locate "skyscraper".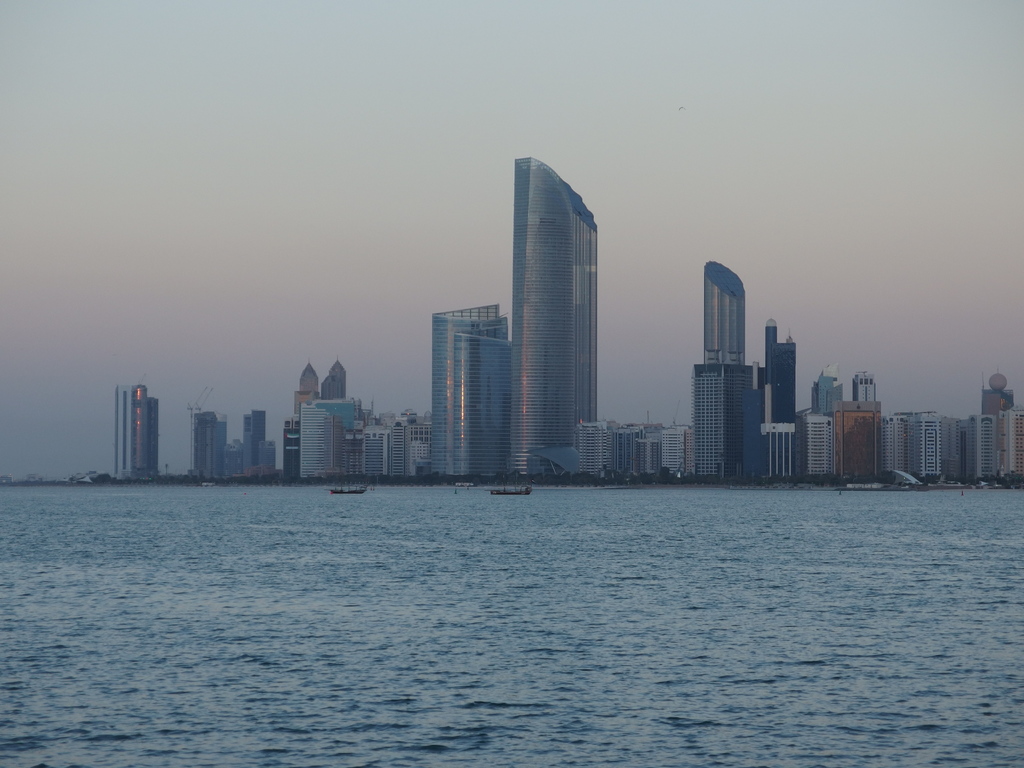
Bounding box: [687, 259, 764, 485].
